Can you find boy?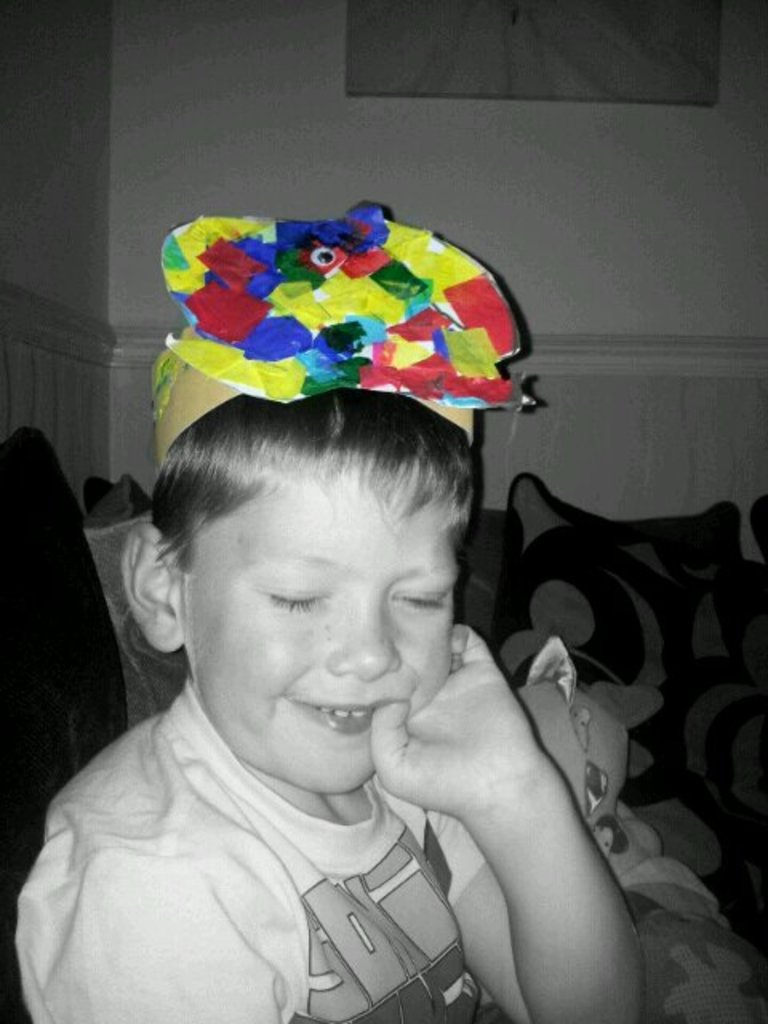
Yes, bounding box: l=0, t=214, r=718, b=1022.
